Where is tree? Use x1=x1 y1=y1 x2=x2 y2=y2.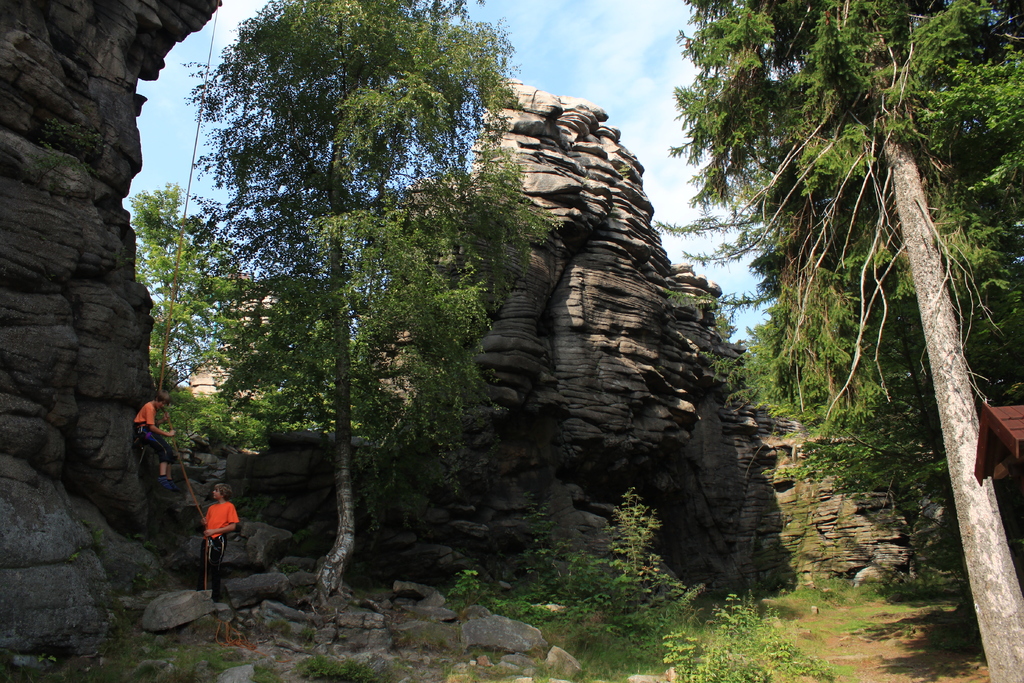
x1=170 y1=18 x2=620 y2=569.
